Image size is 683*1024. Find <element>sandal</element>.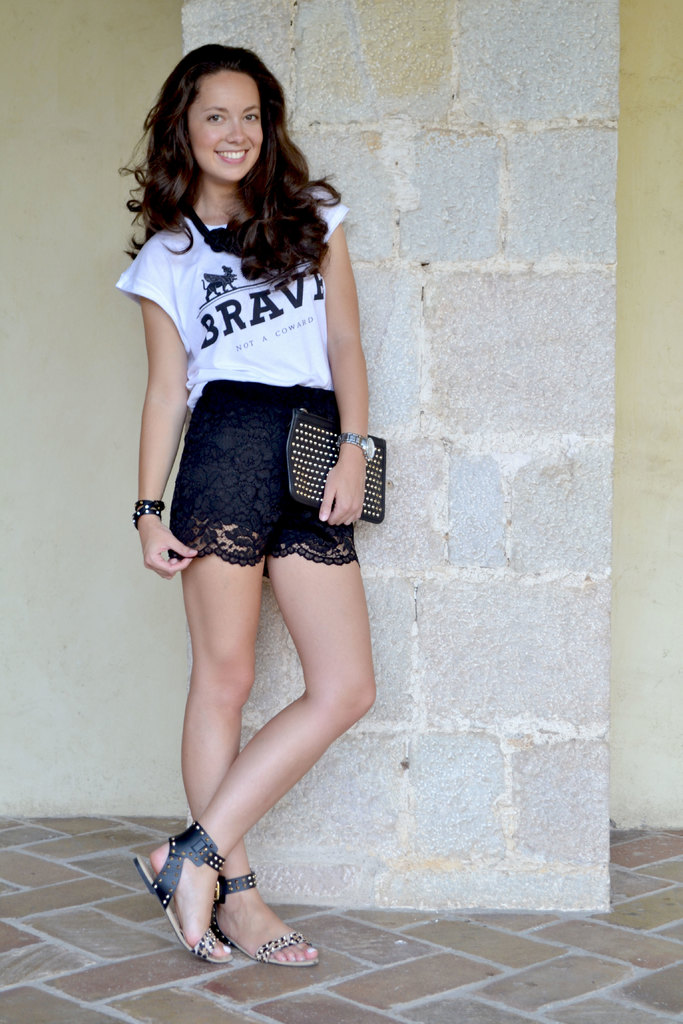
pyautogui.locateOnScreen(142, 829, 229, 968).
